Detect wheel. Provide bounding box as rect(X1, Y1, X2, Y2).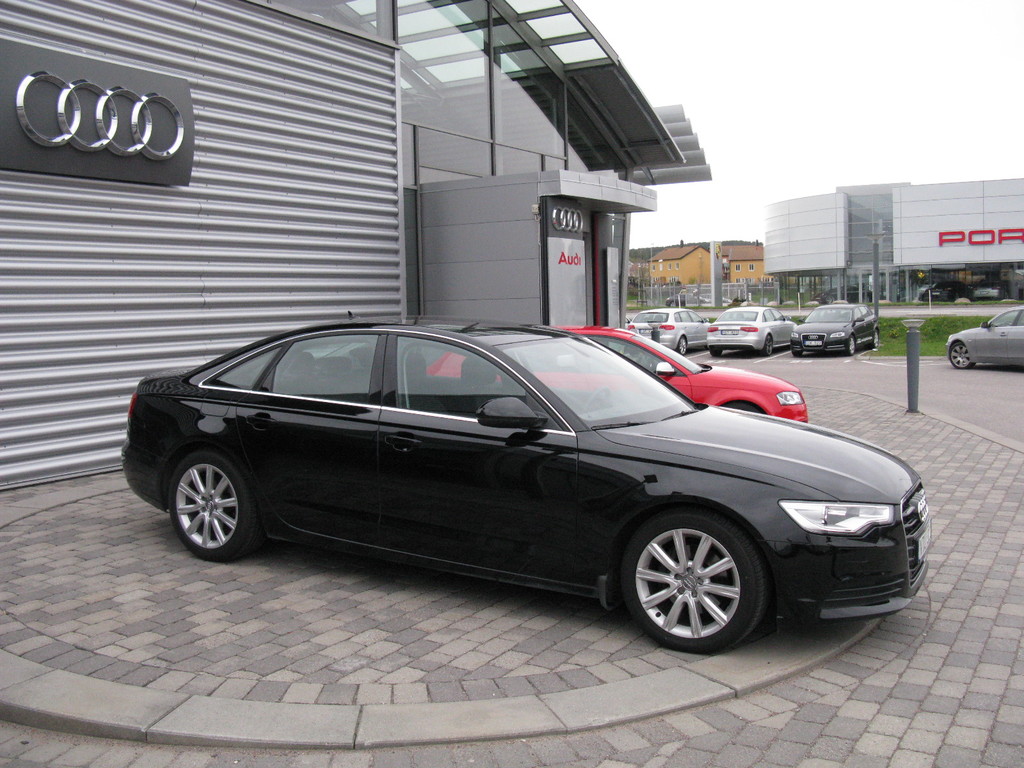
rect(724, 401, 760, 412).
